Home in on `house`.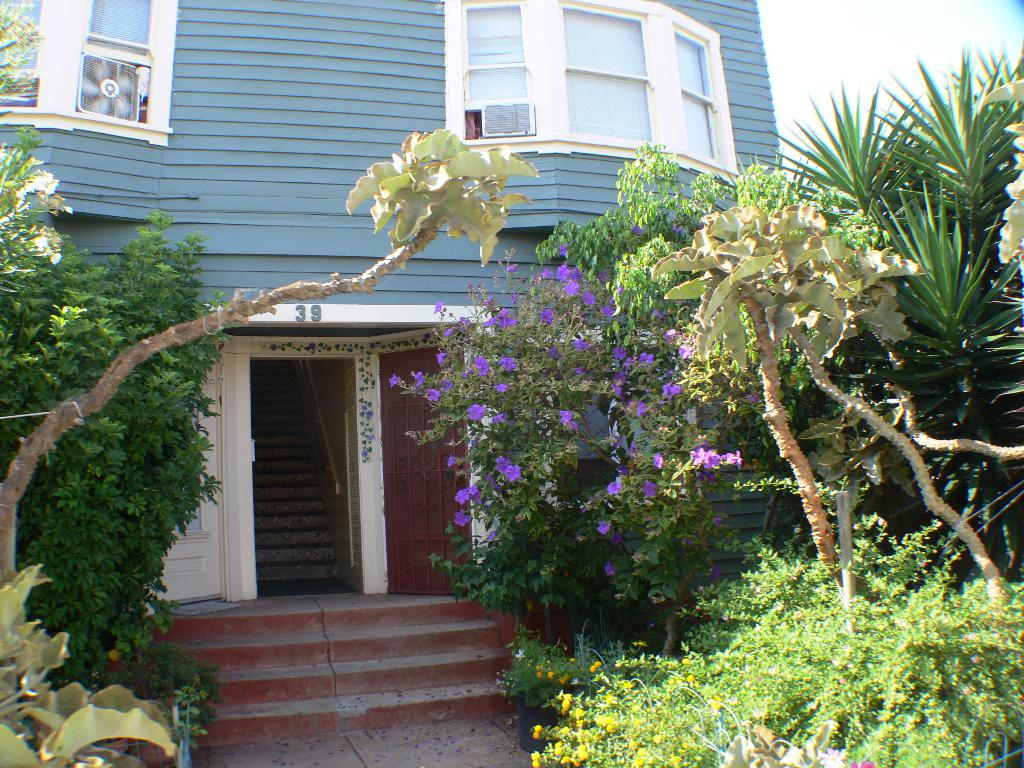
Homed in at <bbox>0, 0, 781, 601</bbox>.
